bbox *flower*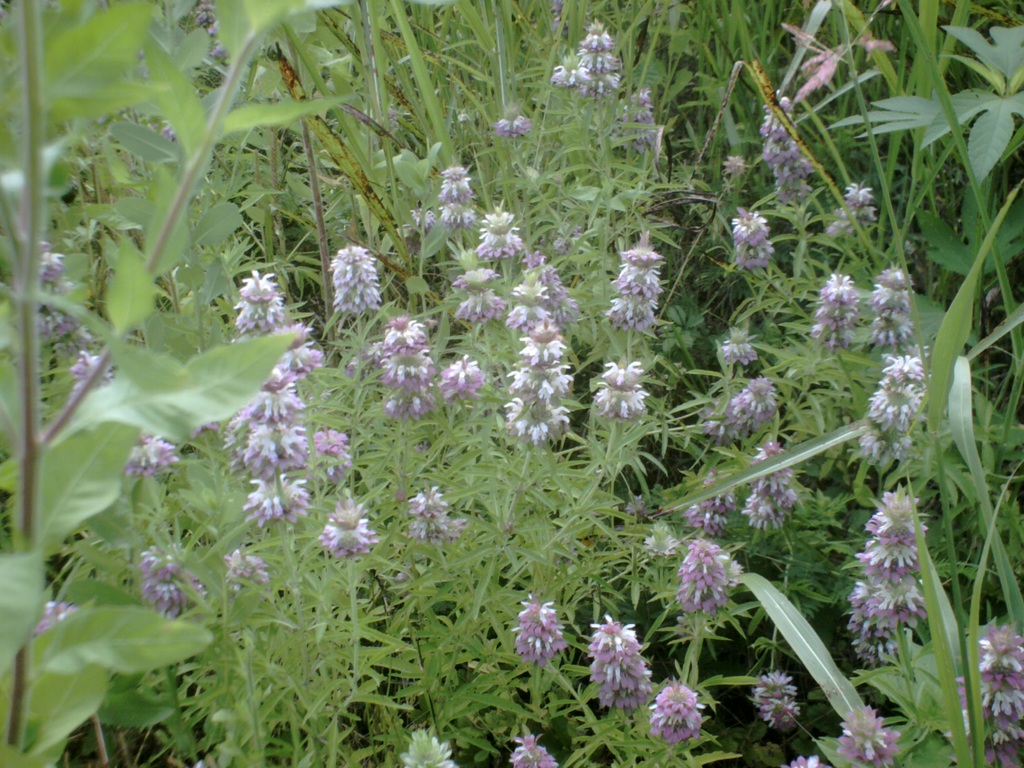
(803, 269, 852, 352)
